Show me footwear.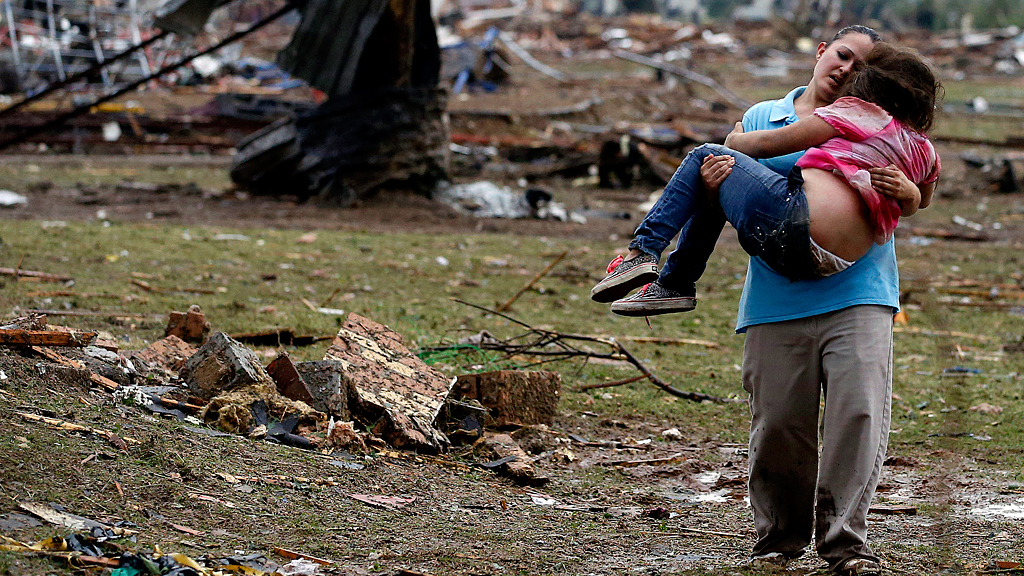
footwear is here: <region>601, 241, 701, 313</region>.
